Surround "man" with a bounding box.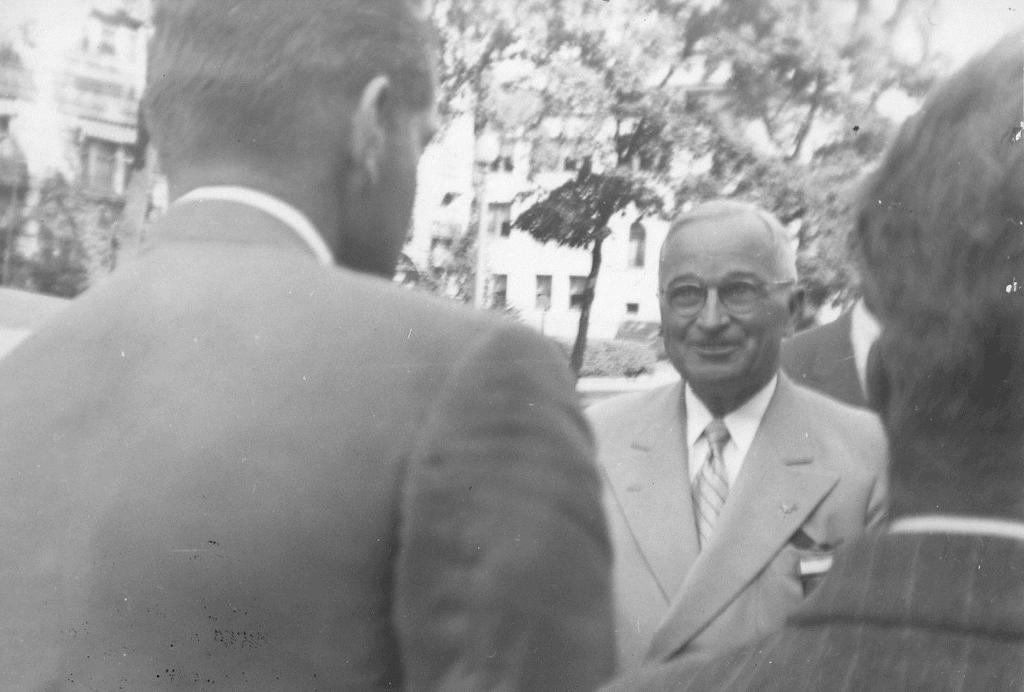
box=[0, 0, 617, 691].
